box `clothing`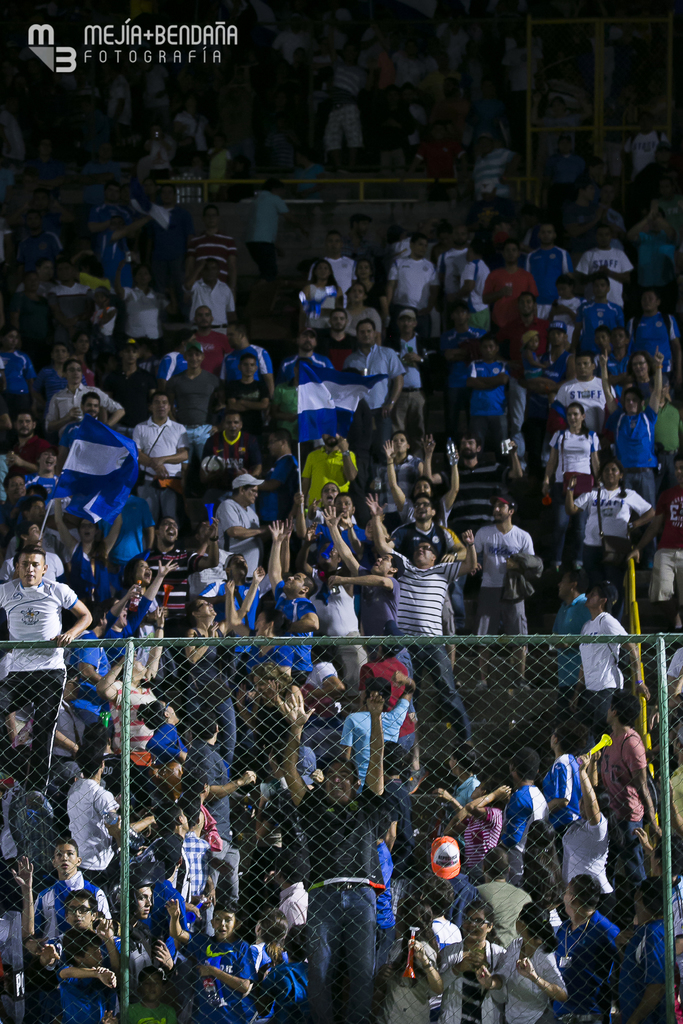
bbox(457, 512, 541, 659)
